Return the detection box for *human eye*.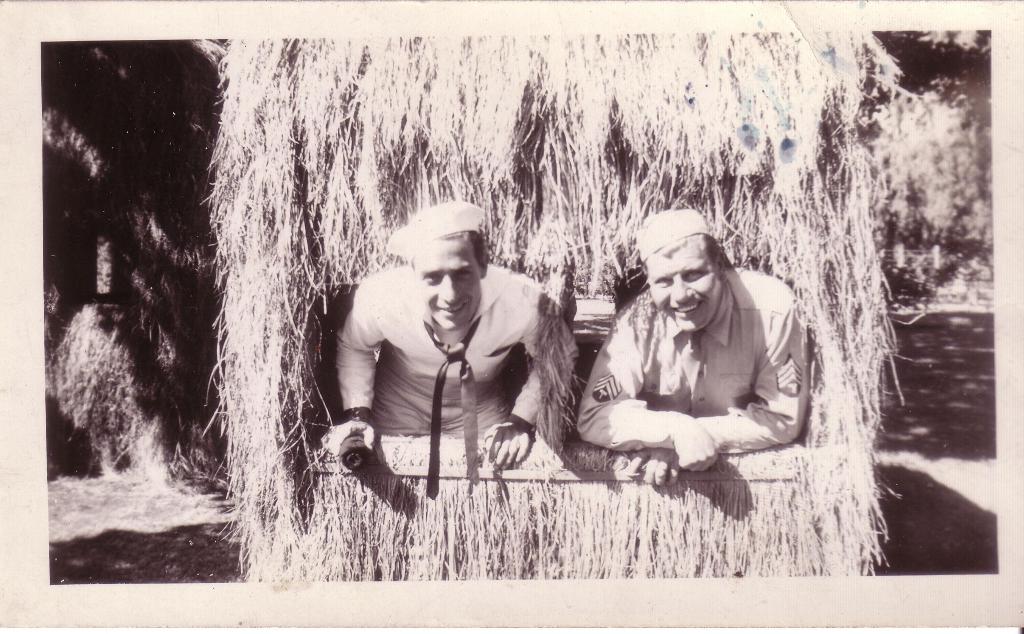
l=457, t=264, r=476, b=282.
